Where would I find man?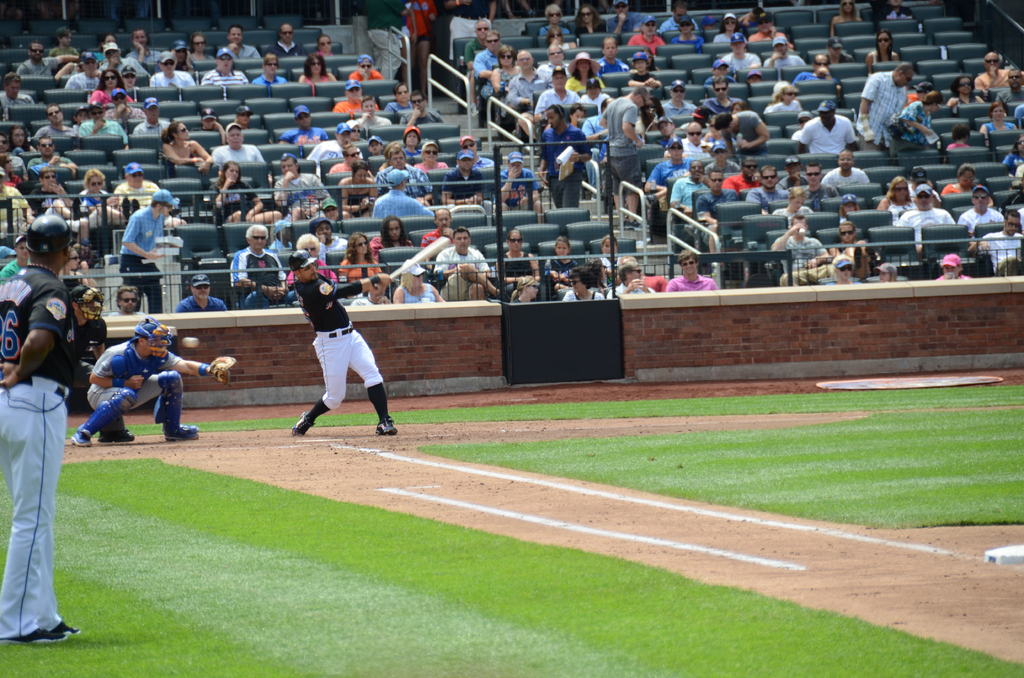
At region(110, 161, 163, 206).
